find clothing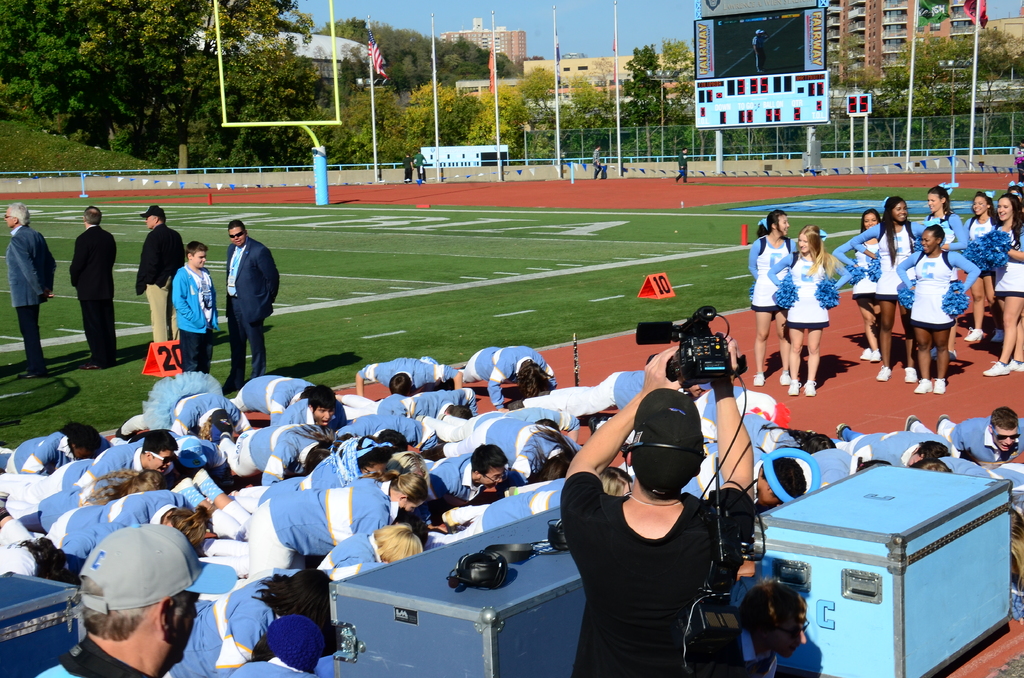
locate(69, 226, 114, 362)
